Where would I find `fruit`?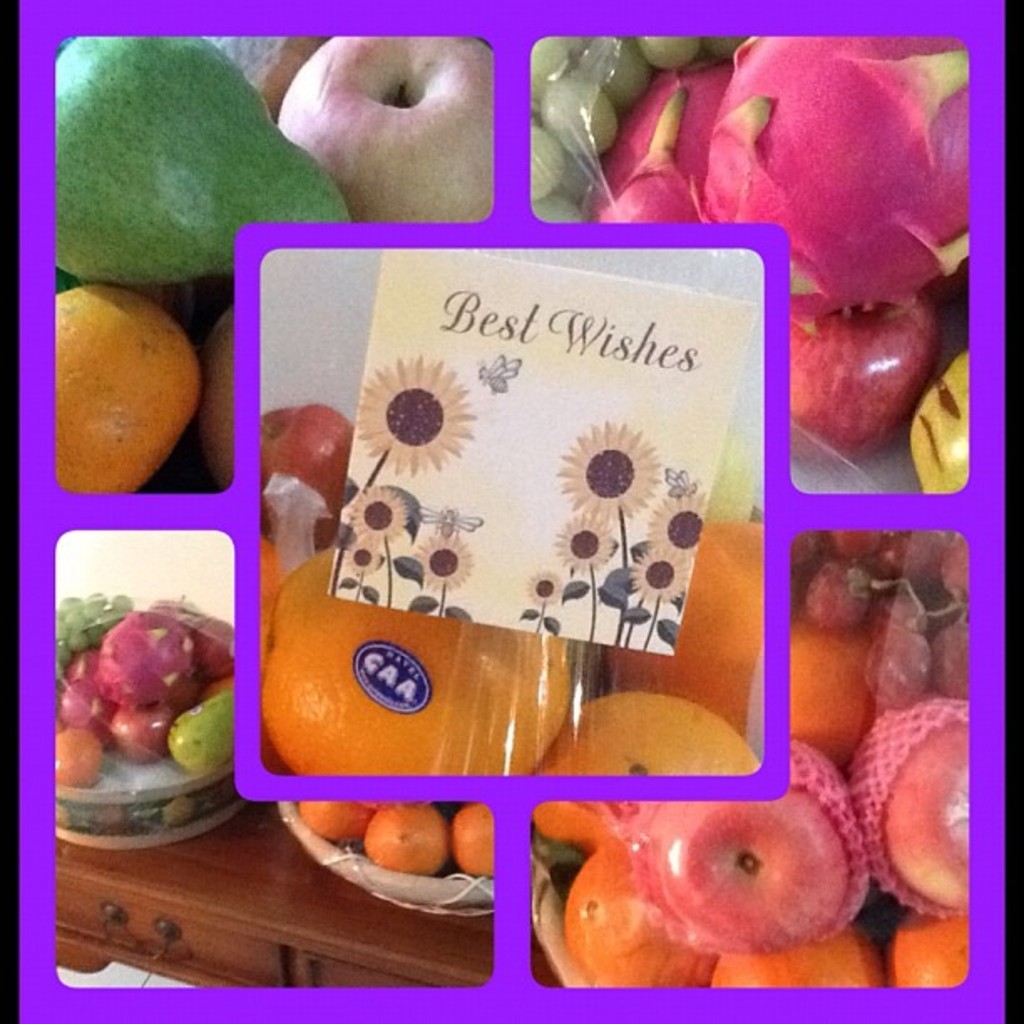
At BBox(38, 273, 206, 484).
